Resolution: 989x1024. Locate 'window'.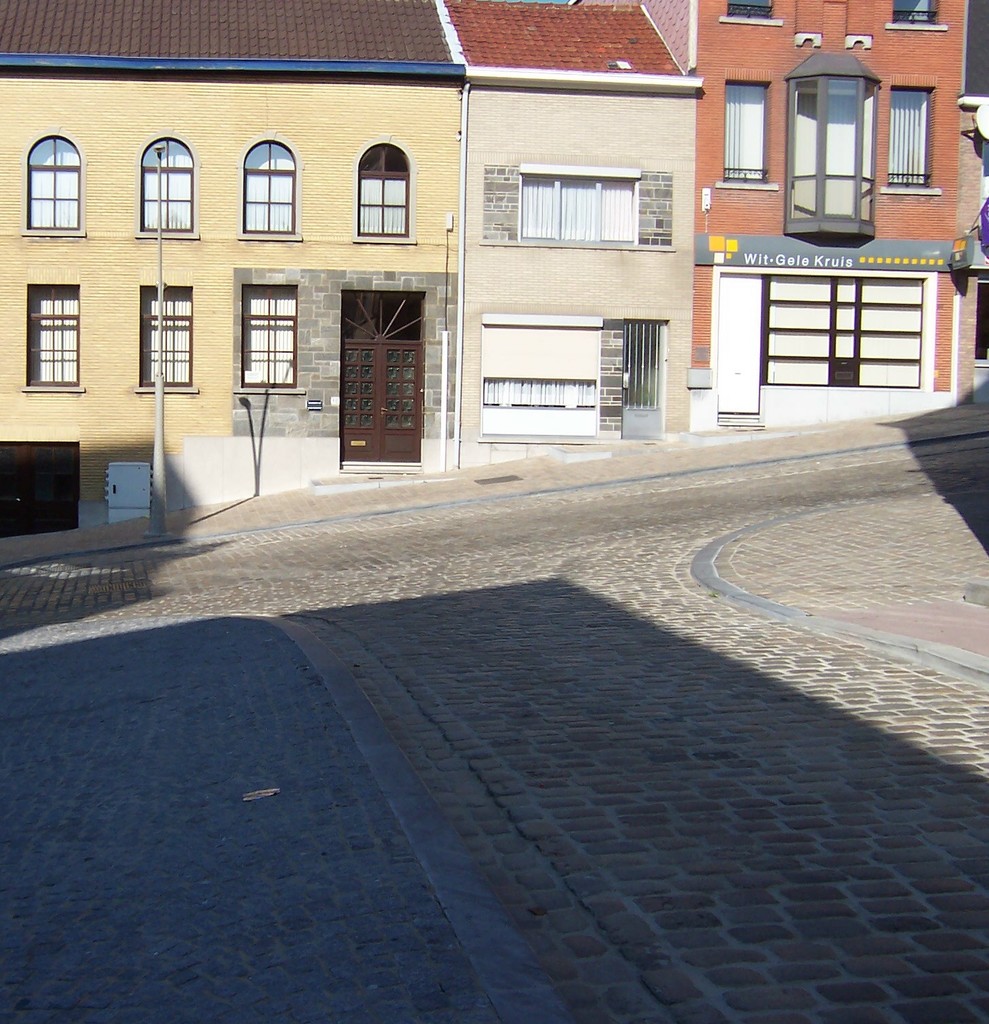
(x1=245, y1=140, x2=304, y2=231).
